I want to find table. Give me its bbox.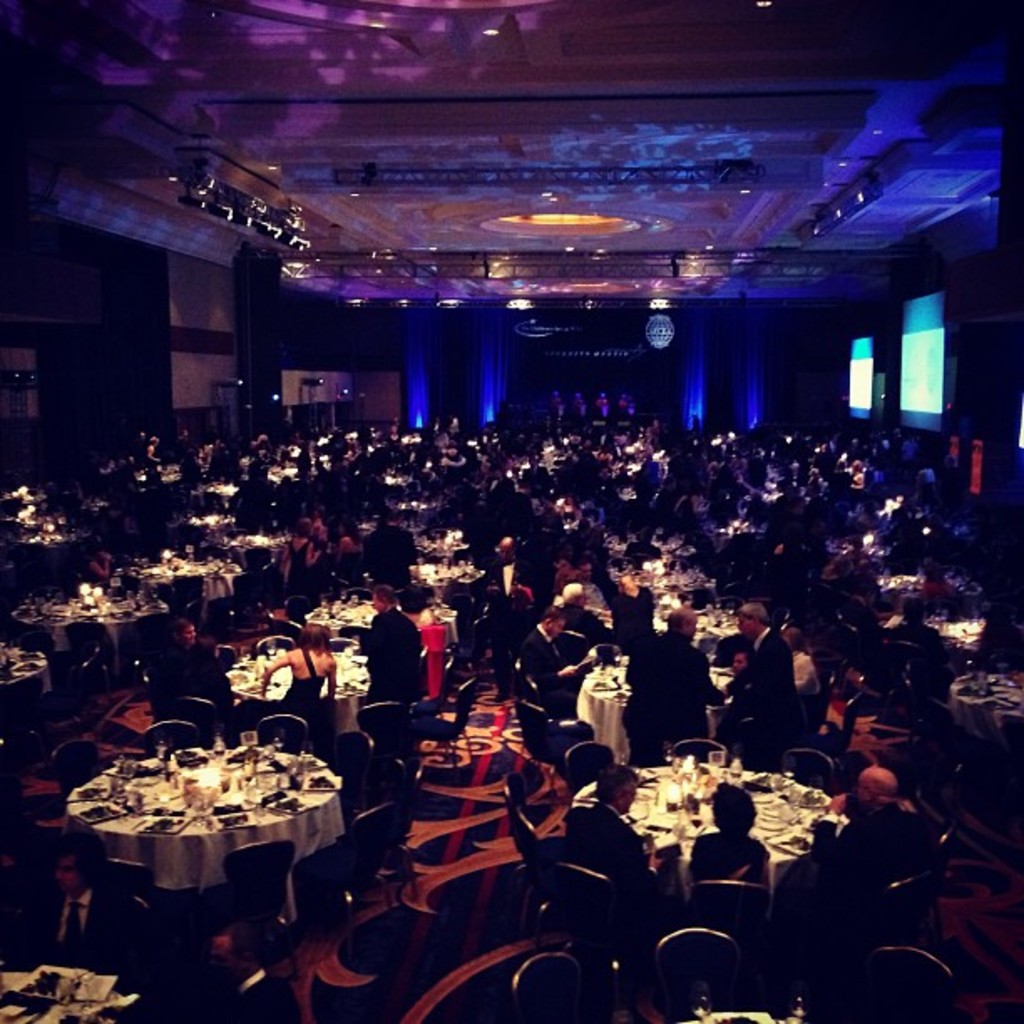
576, 659, 736, 766.
